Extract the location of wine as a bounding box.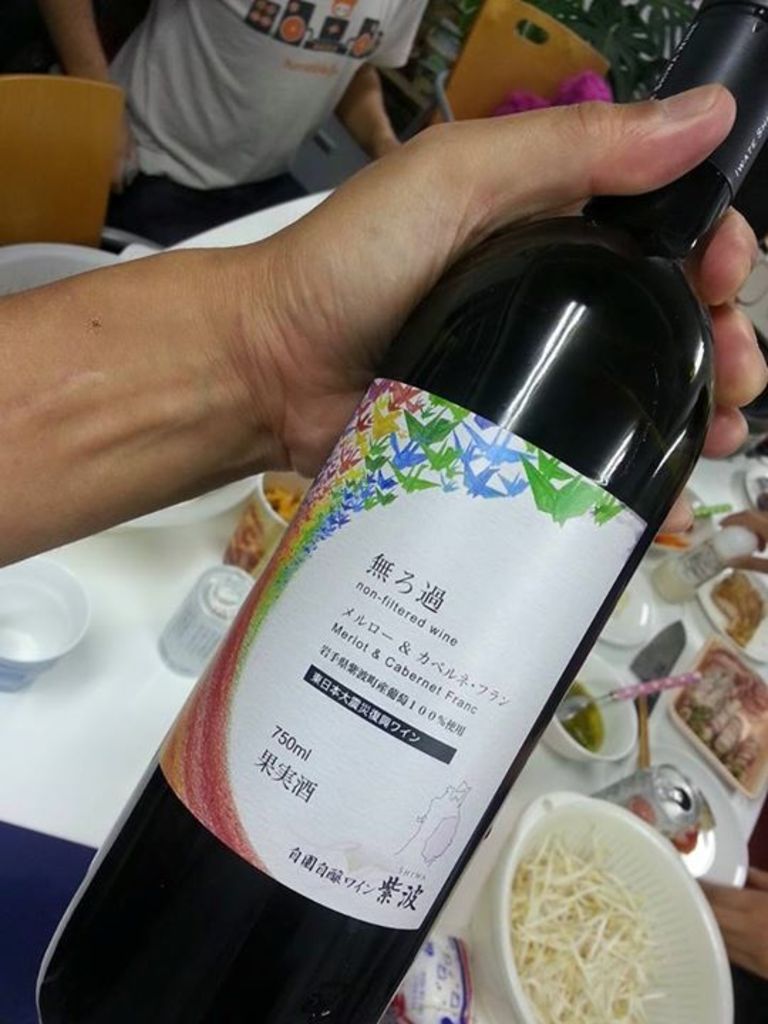
x1=3 y1=4 x2=767 y2=1018.
